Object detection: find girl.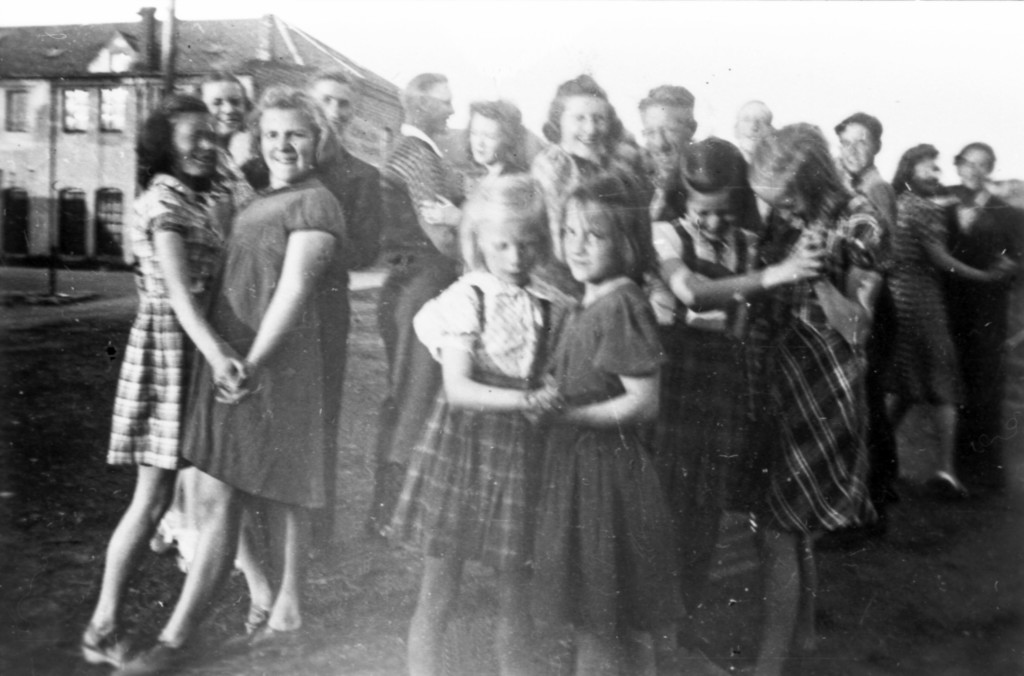
region(76, 85, 257, 675).
